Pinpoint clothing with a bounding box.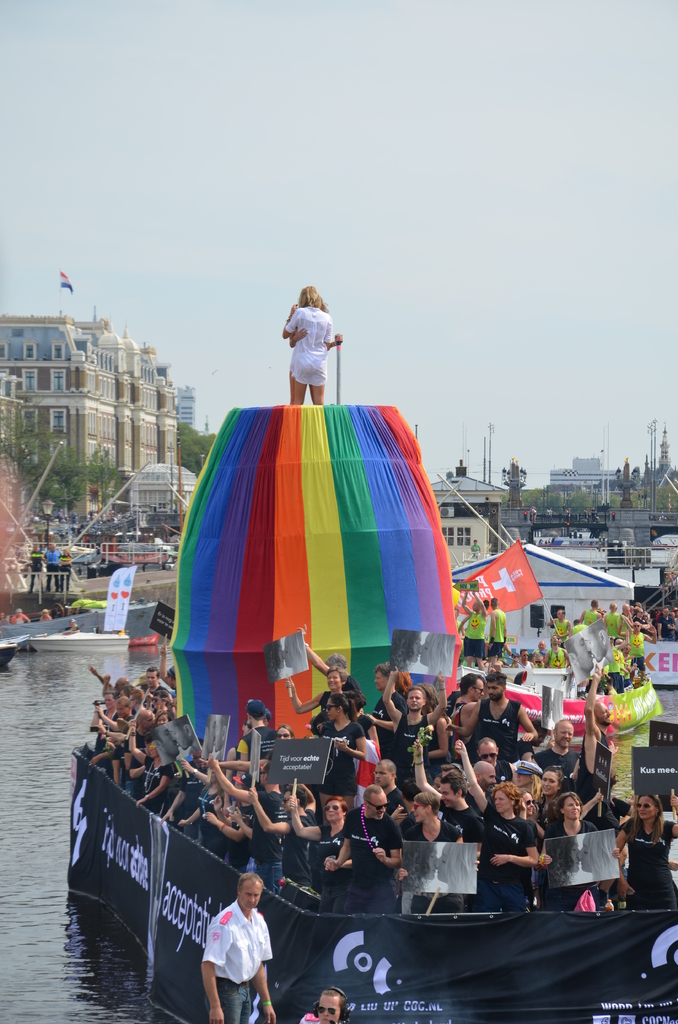
rect(282, 804, 316, 888).
